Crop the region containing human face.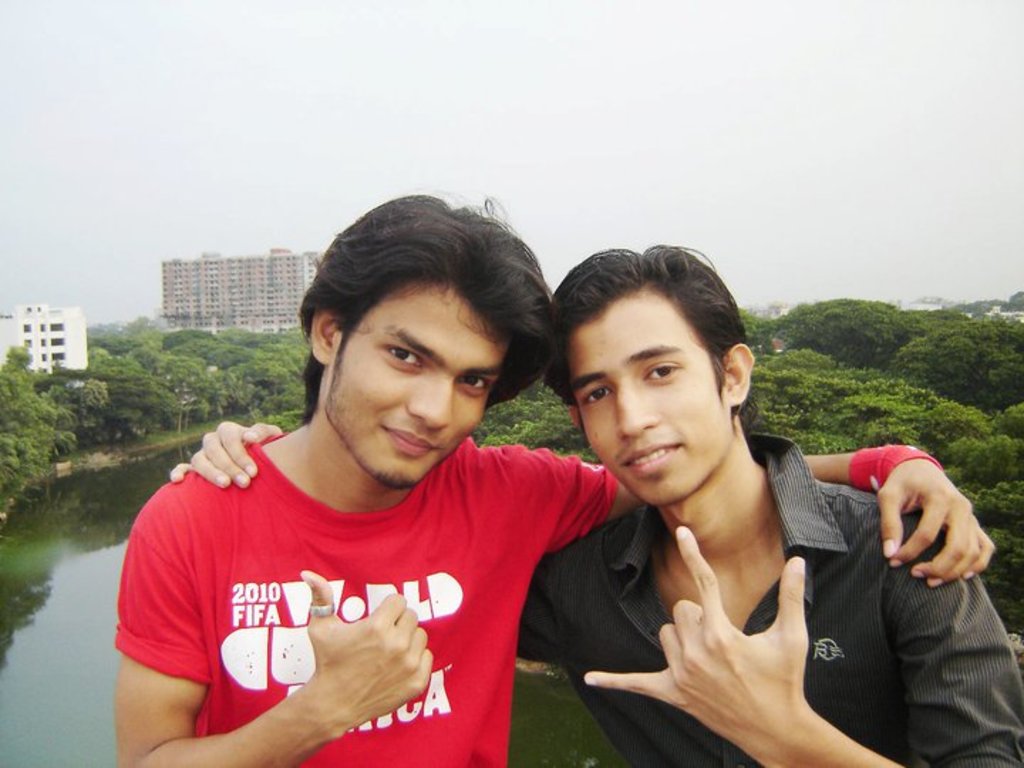
Crop region: 569/293/727/506.
